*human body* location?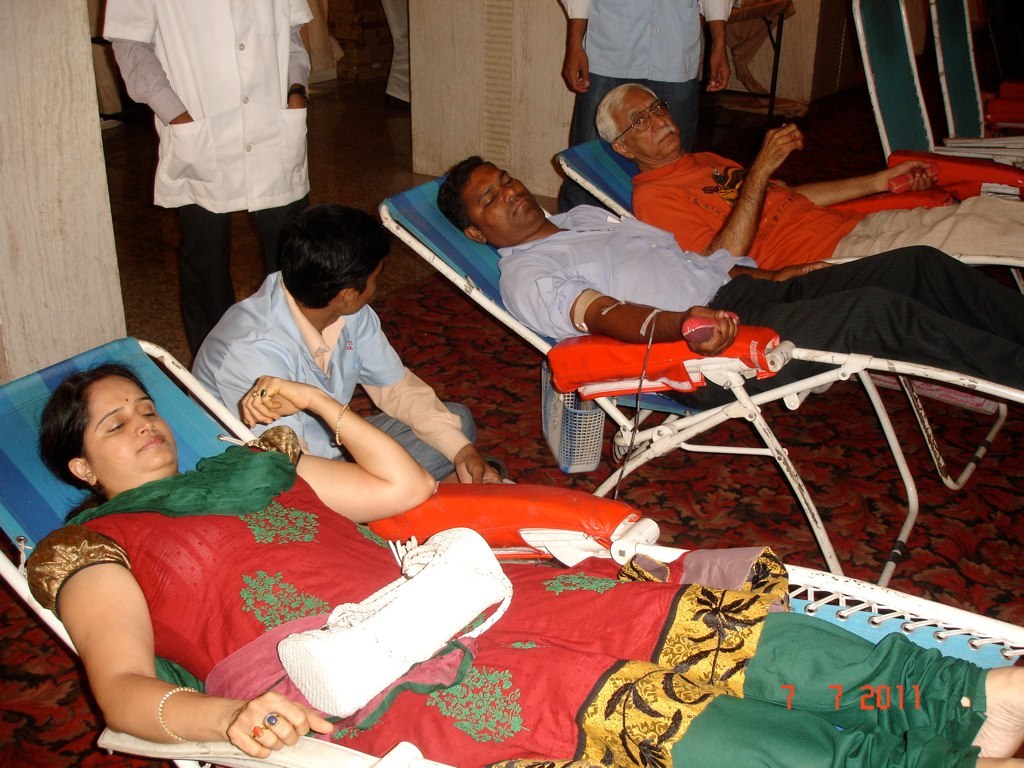
x1=583, y1=73, x2=1021, y2=287
